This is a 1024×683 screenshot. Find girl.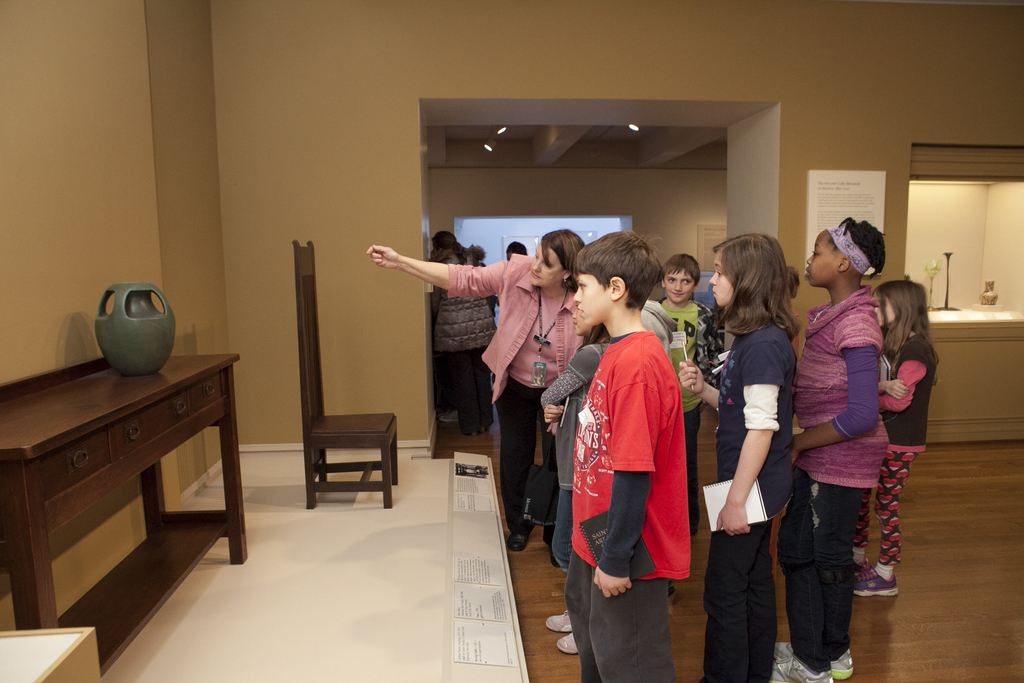
Bounding box: pyautogui.locateOnScreen(772, 217, 890, 682).
